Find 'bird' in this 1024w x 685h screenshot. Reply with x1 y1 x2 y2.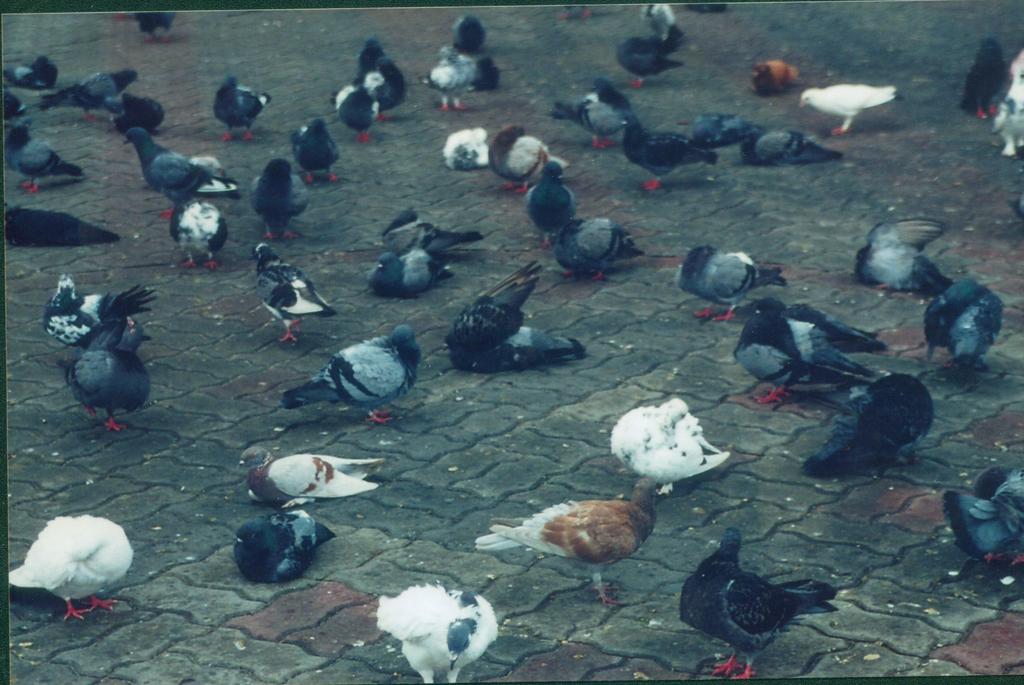
988 42 1023 153.
